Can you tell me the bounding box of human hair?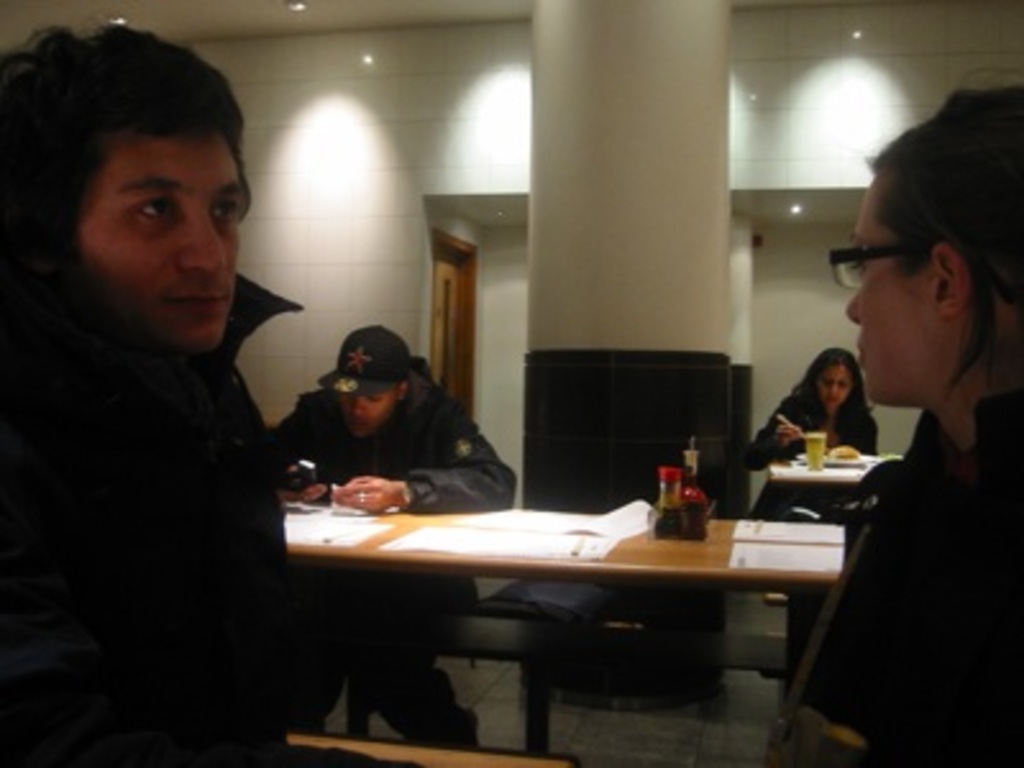
868,77,1021,364.
